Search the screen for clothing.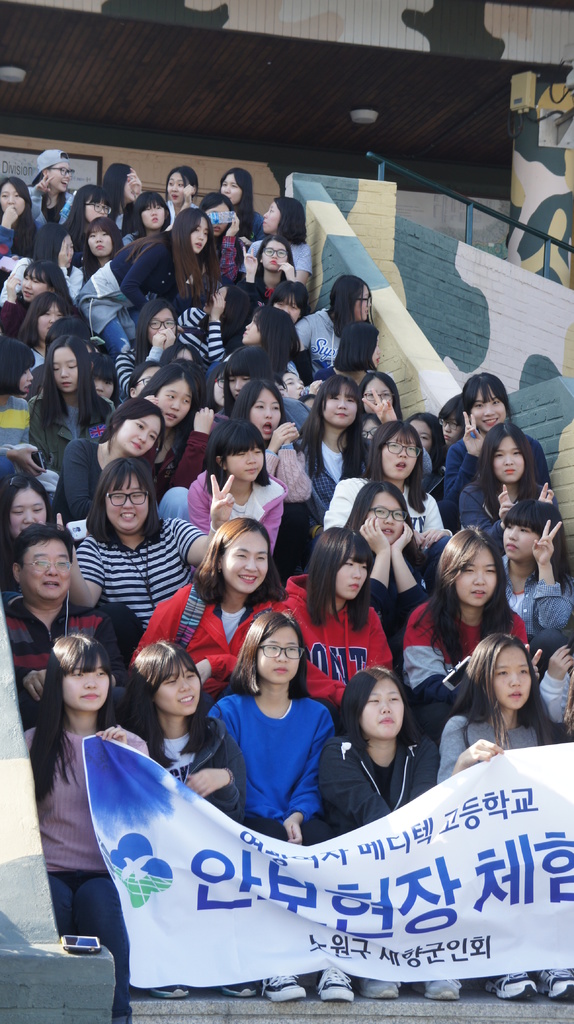
Found at (450, 467, 564, 552).
